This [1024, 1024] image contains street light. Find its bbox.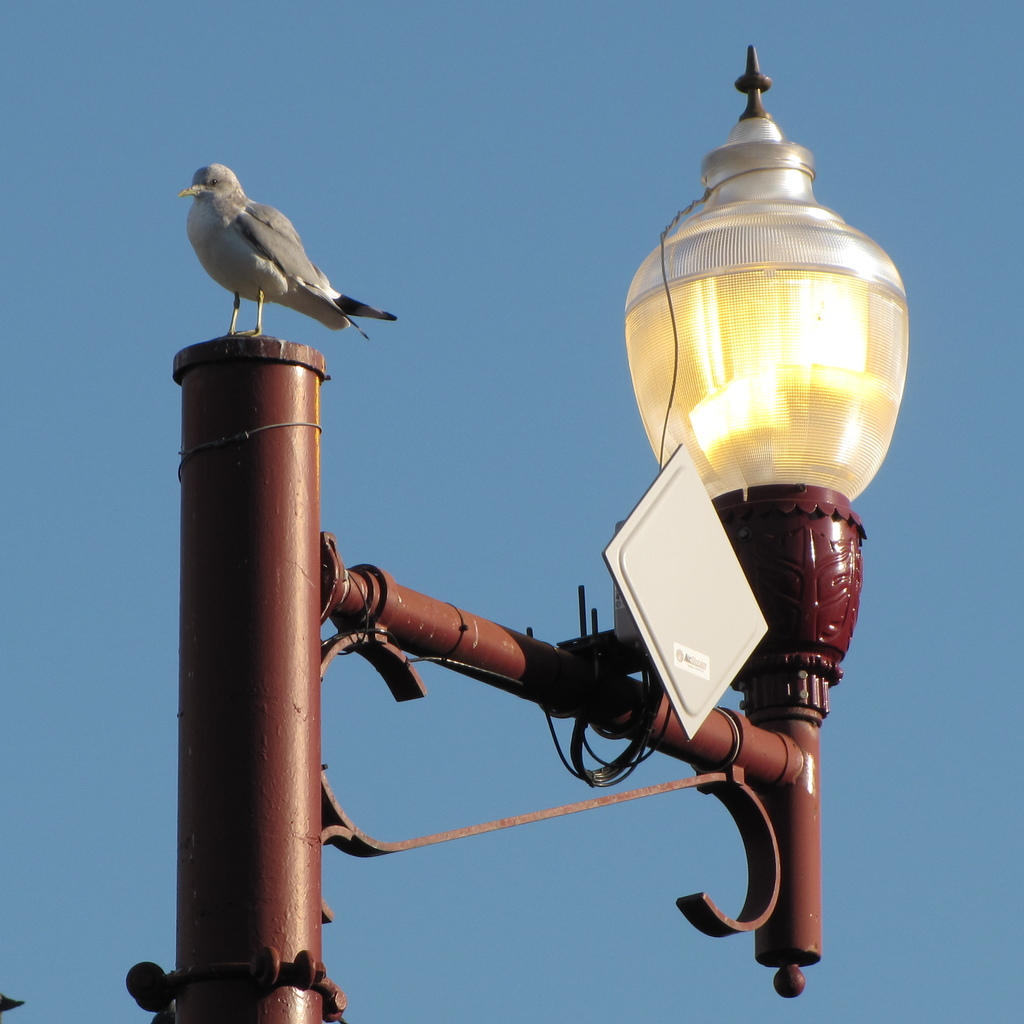
pyautogui.locateOnScreen(317, 61, 892, 1023).
